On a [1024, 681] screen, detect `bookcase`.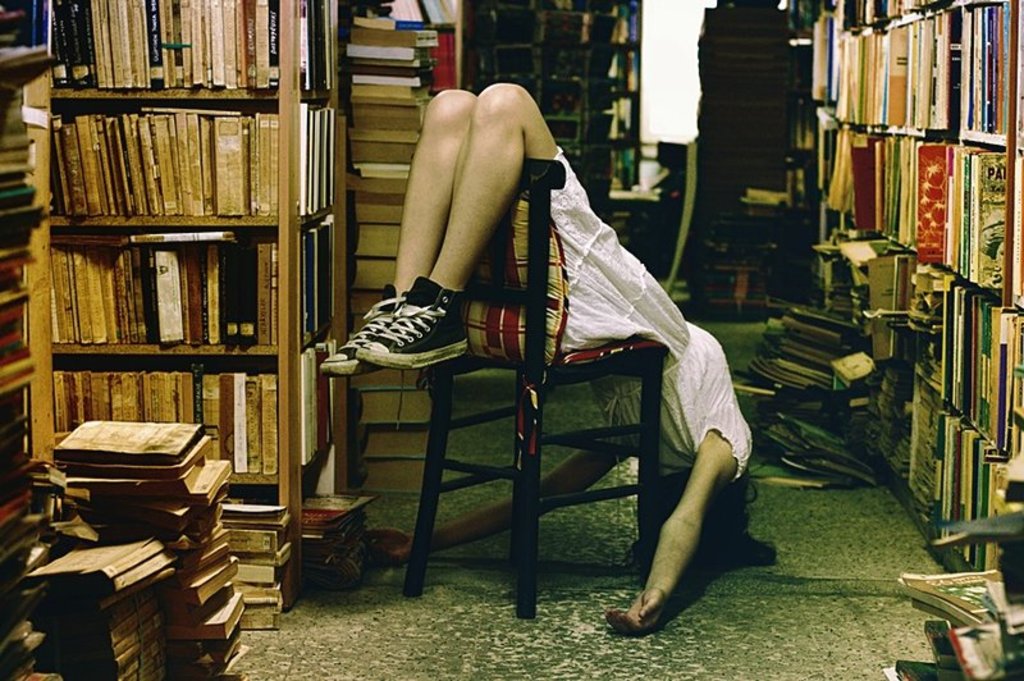
(left=0, top=0, right=51, bottom=680).
